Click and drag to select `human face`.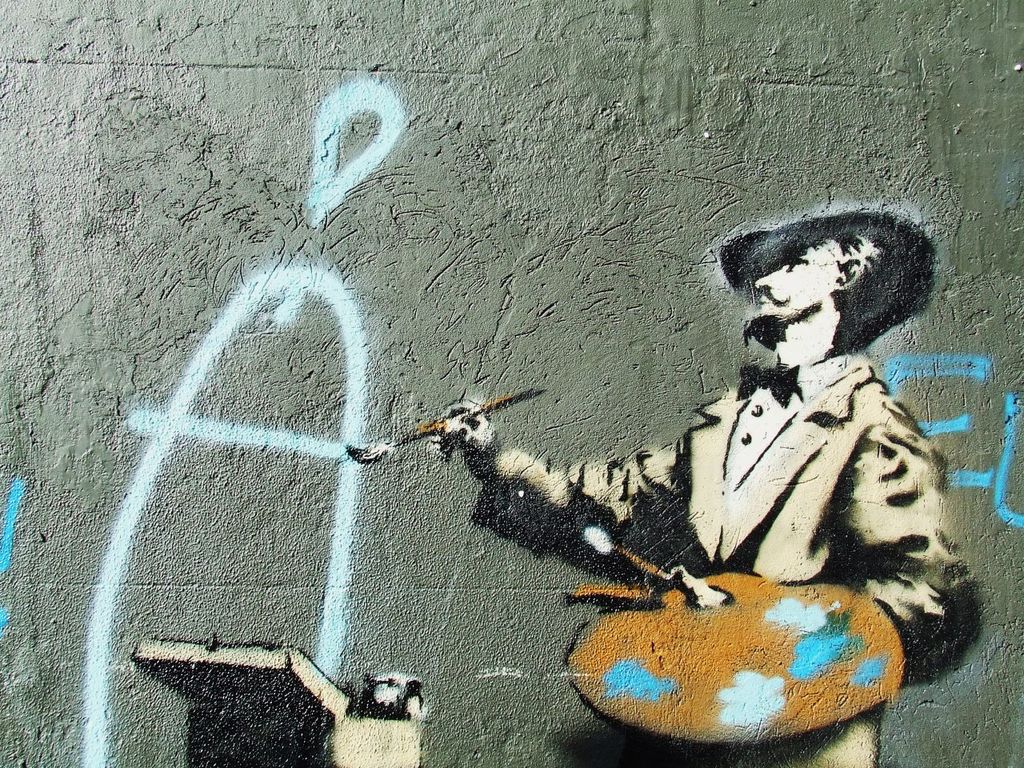
Selection: [left=749, top=241, right=830, bottom=334].
